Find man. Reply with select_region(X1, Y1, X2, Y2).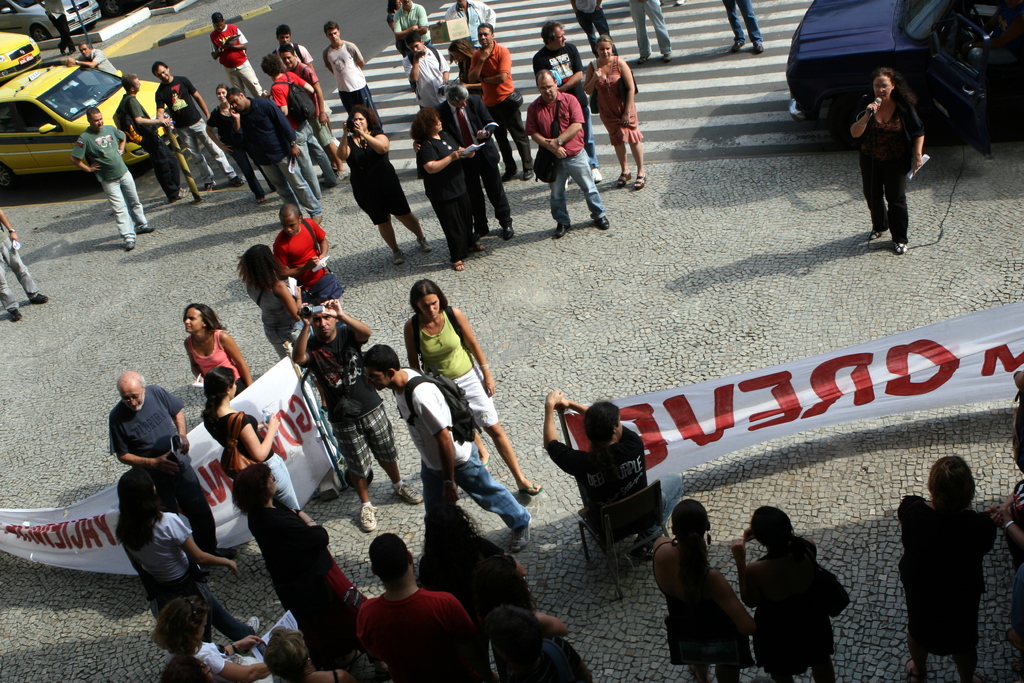
select_region(212, 10, 257, 94).
